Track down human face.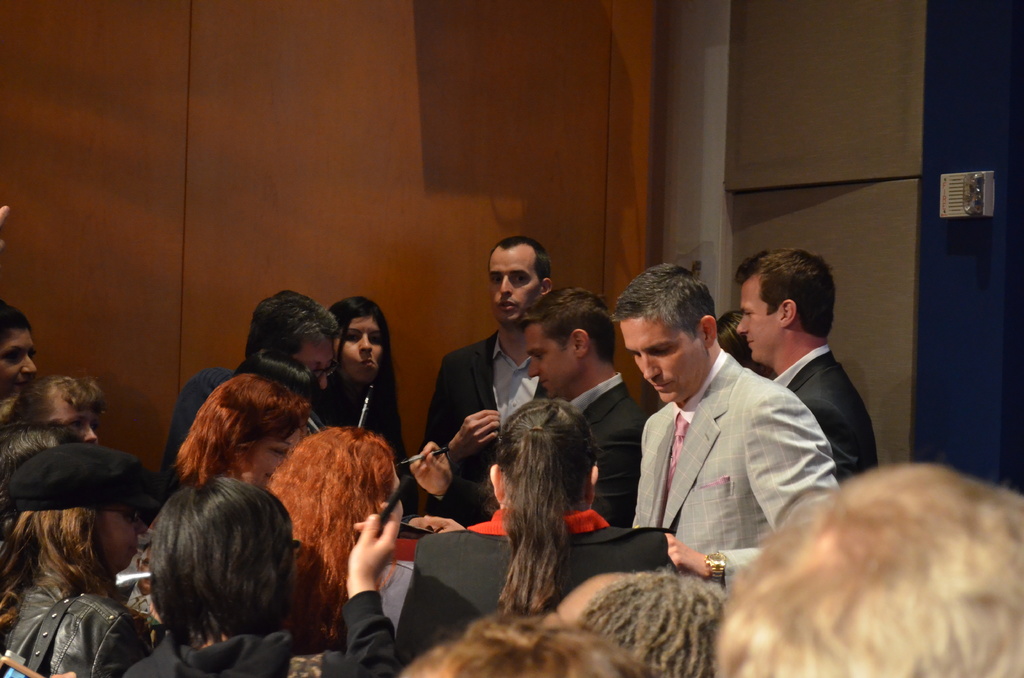
Tracked to [236,424,303,492].
